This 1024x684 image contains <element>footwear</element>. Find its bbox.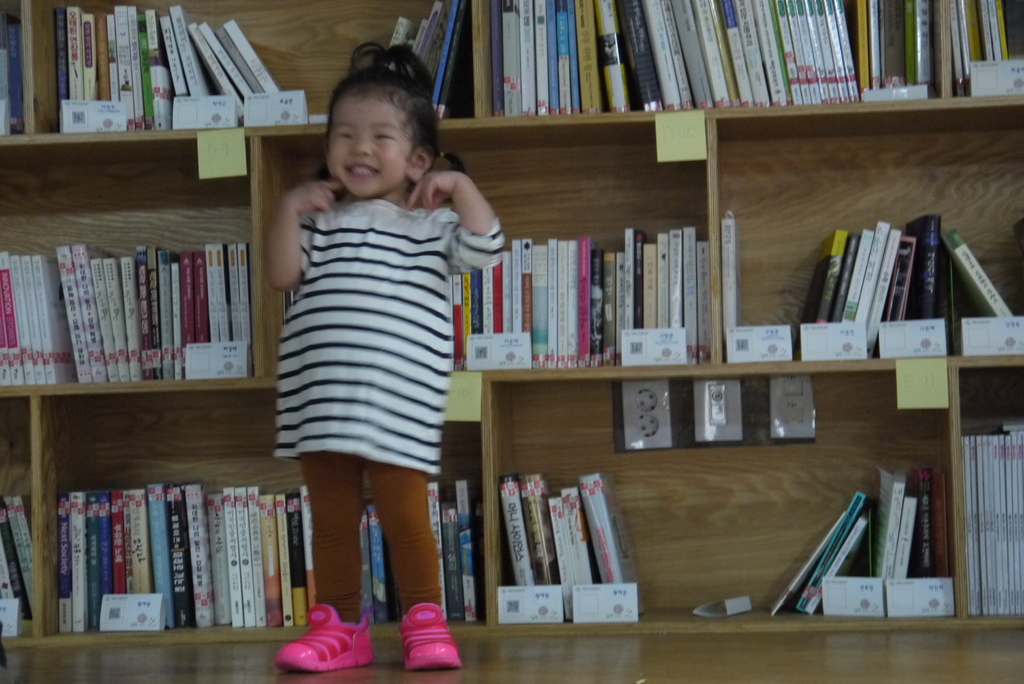
[left=275, top=604, right=371, bottom=678].
